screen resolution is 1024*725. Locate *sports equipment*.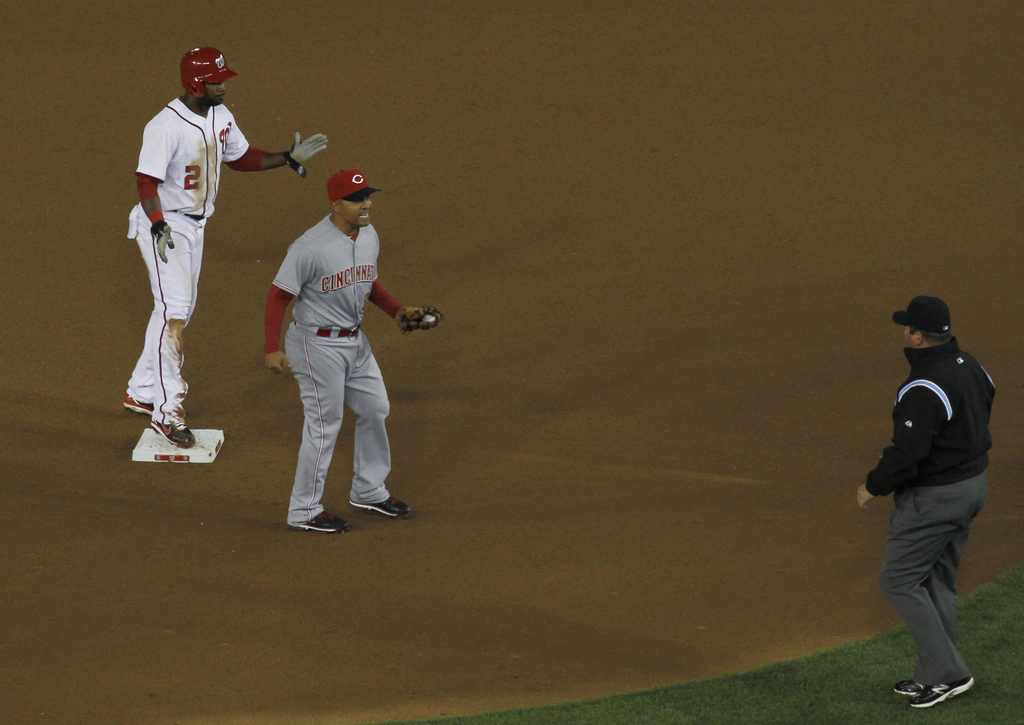
<bbox>181, 48, 237, 97</bbox>.
